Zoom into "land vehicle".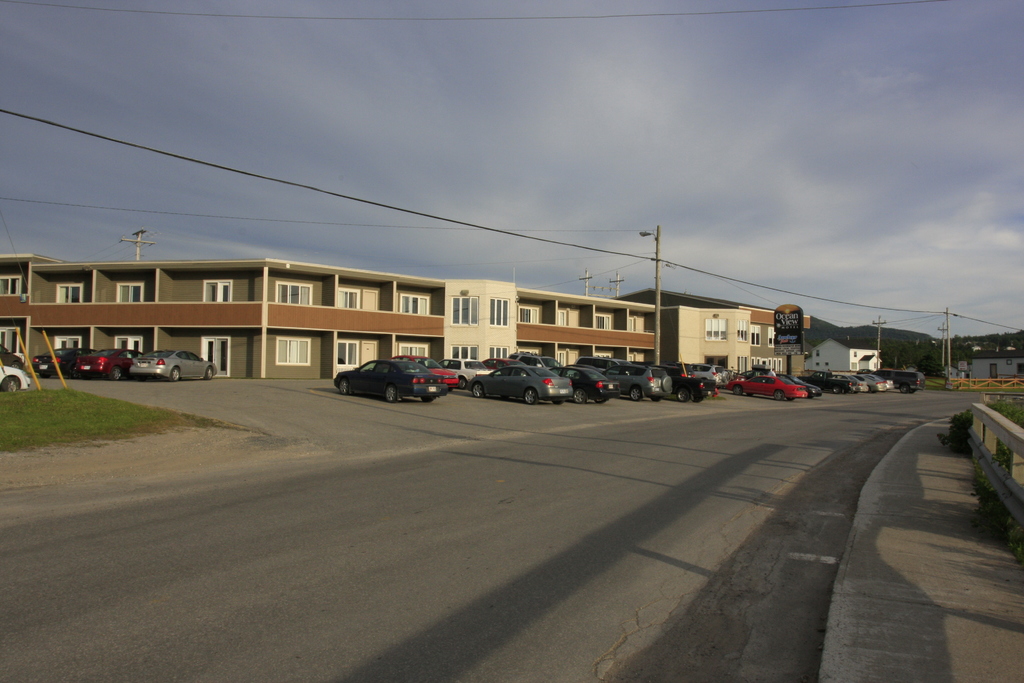
Zoom target: <region>732, 369, 747, 383</region>.
